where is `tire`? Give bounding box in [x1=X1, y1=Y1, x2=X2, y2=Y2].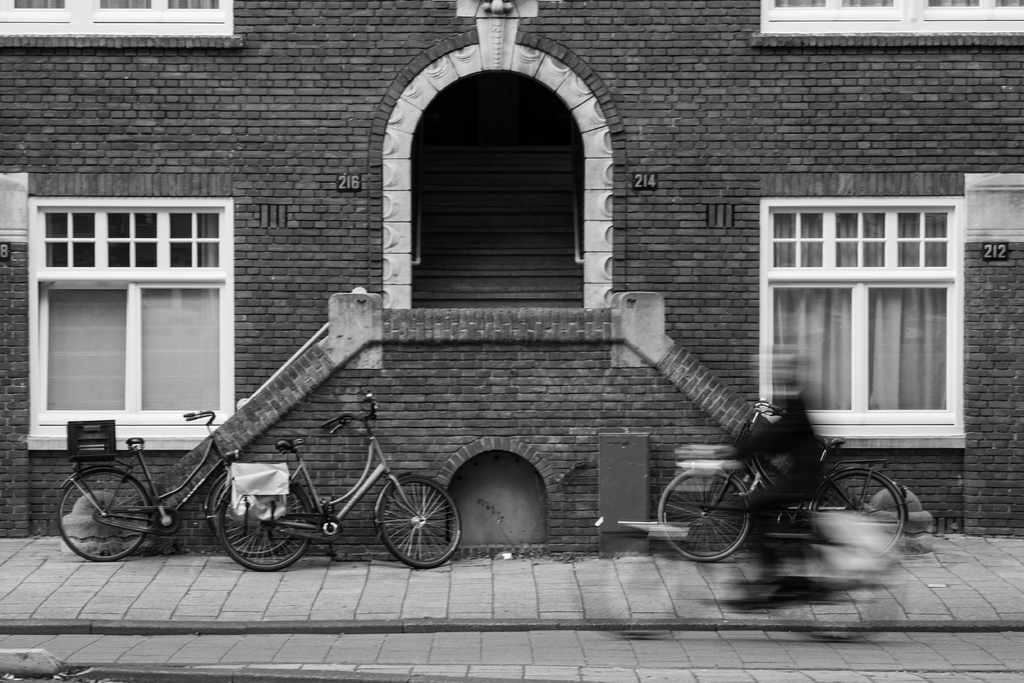
[x1=376, y1=473, x2=466, y2=570].
